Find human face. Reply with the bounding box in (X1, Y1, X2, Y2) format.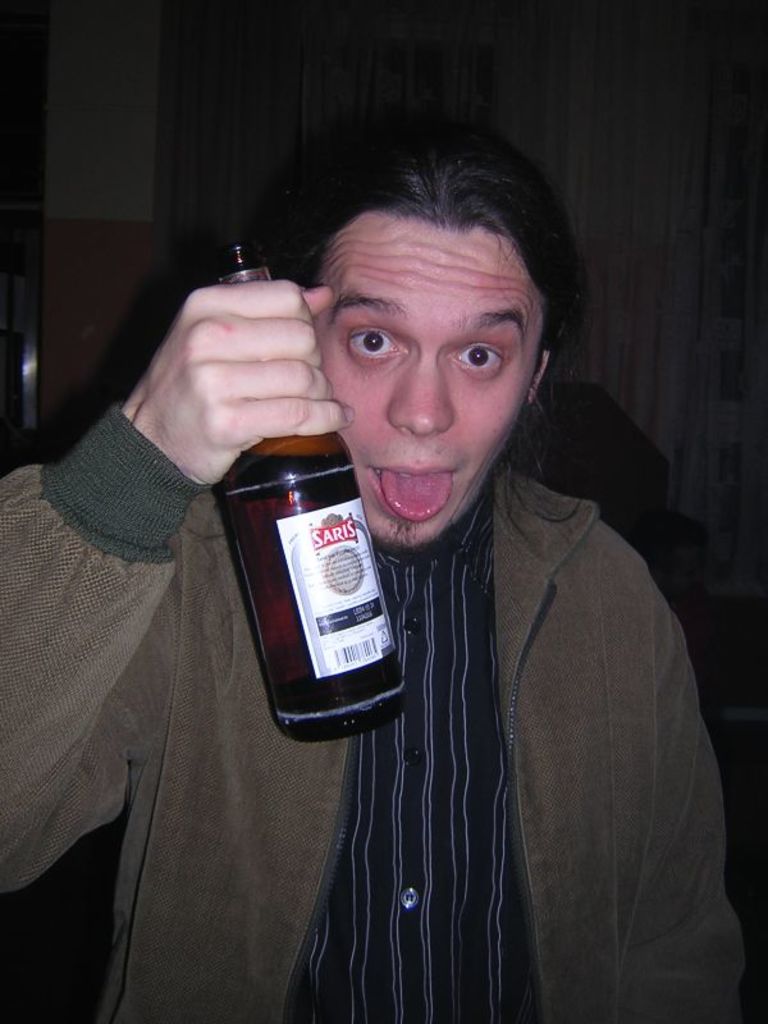
(310, 207, 547, 553).
